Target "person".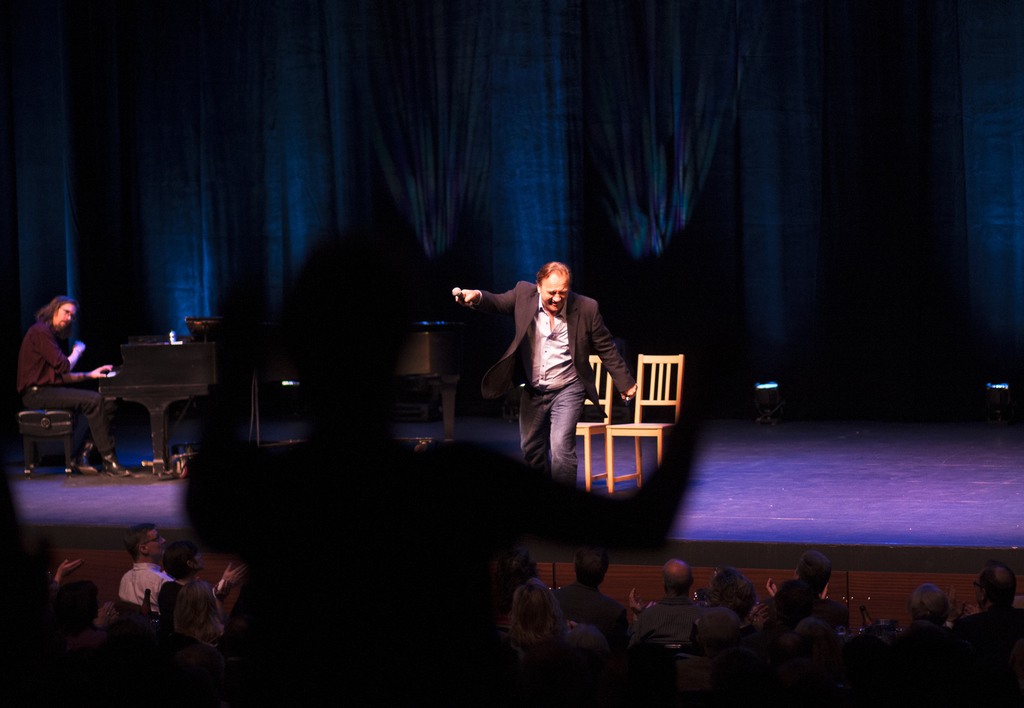
Target region: {"left": 502, "top": 249, "right": 648, "bottom": 506}.
